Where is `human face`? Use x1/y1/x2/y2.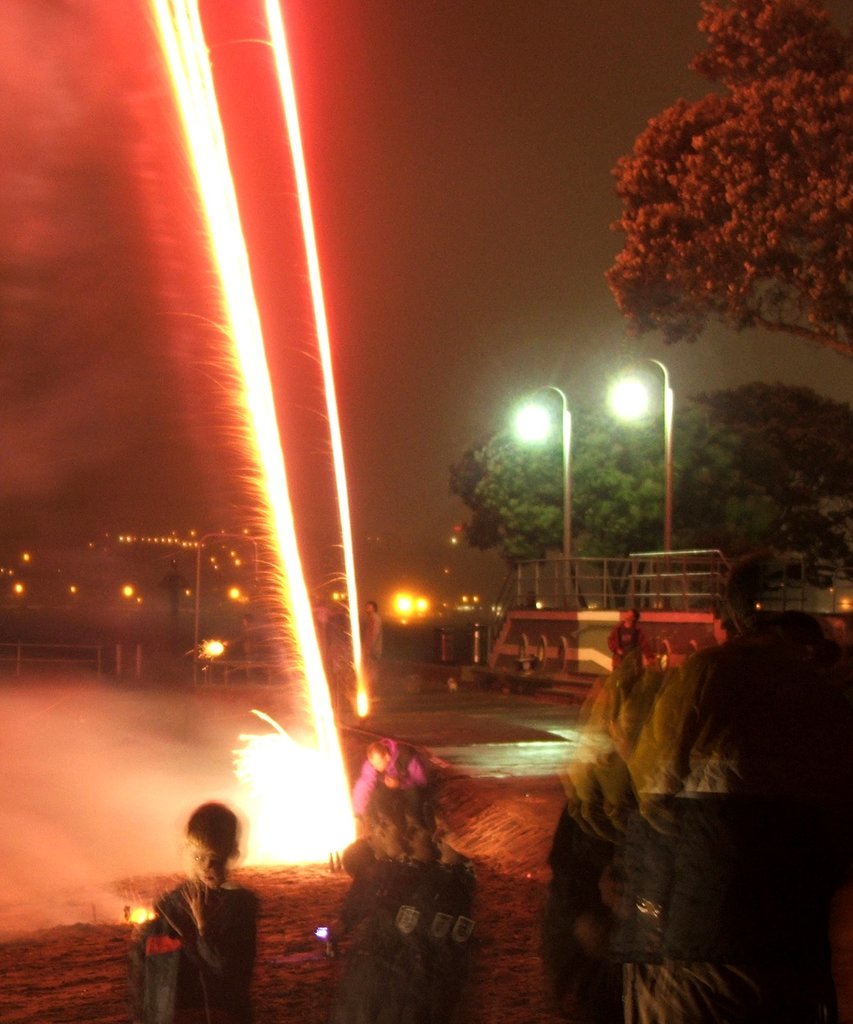
193/848/226/883.
